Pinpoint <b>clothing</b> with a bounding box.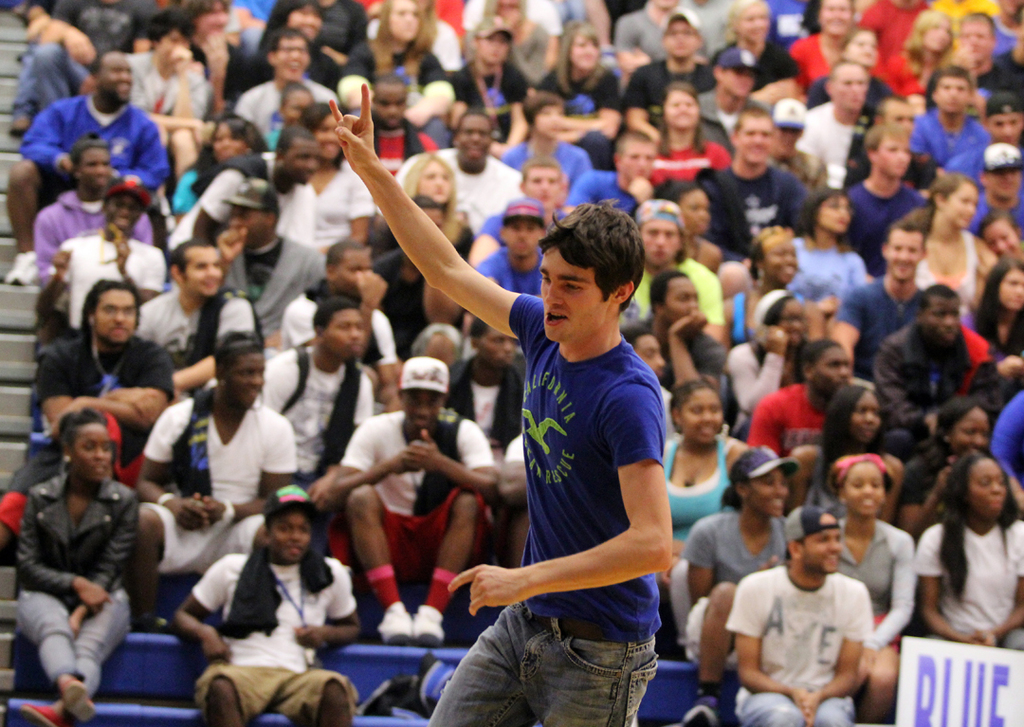
[left=187, top=554, right=370, bottom=726].
